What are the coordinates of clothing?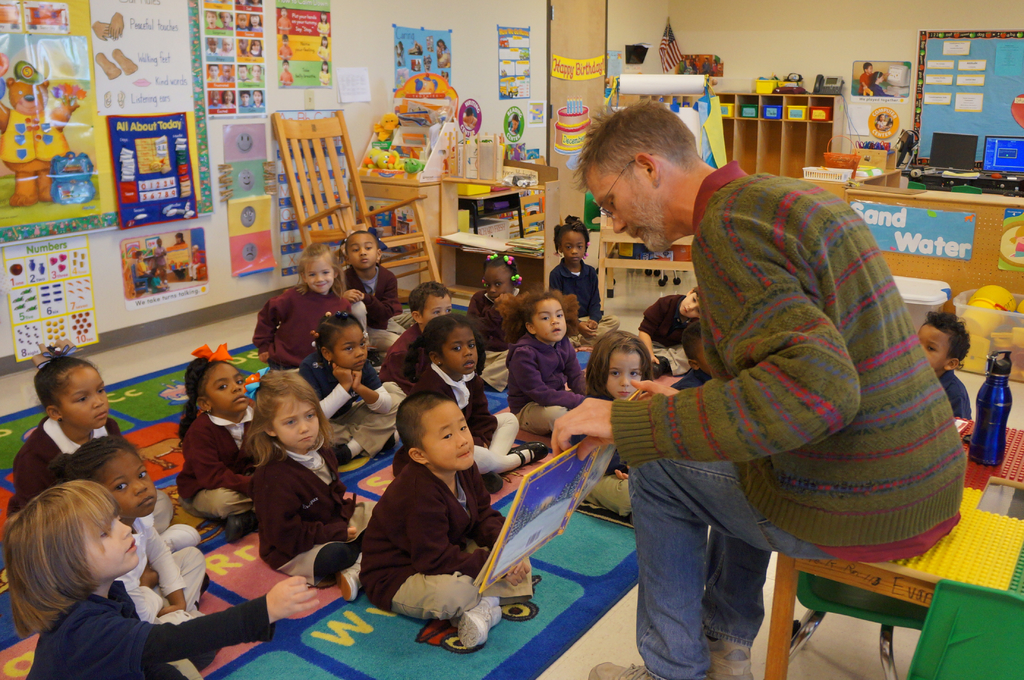
[x1=260, y1=446, x2=371, y2=583].
